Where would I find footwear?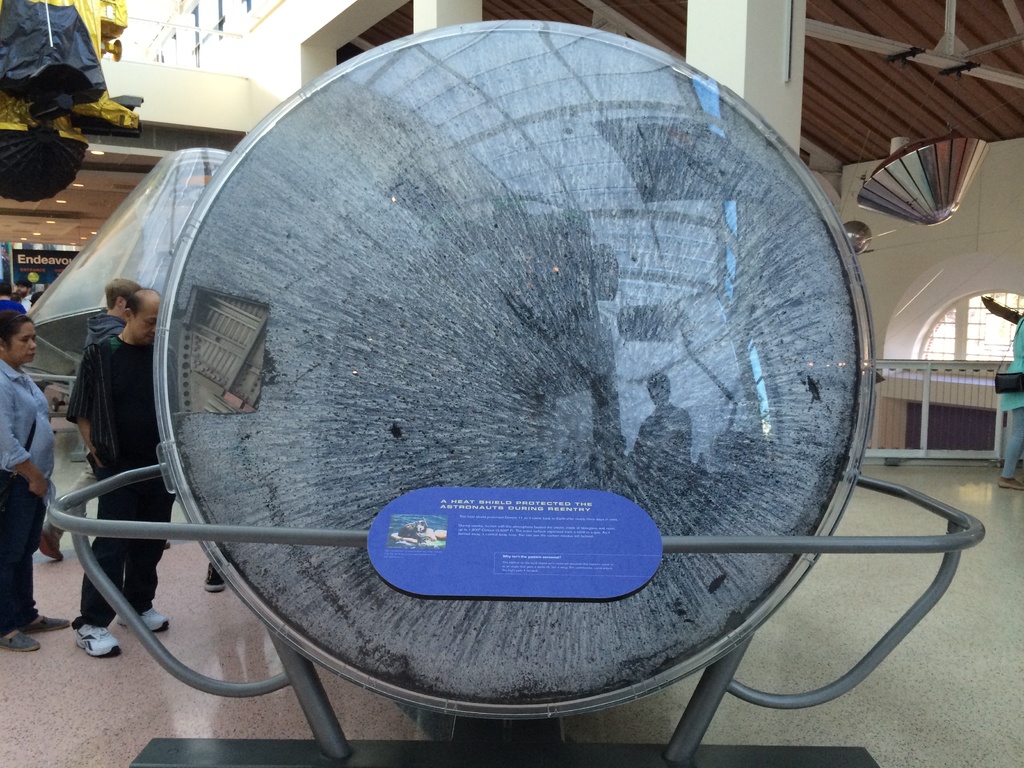
At left=22, top=618, right=70, bottom=634.
